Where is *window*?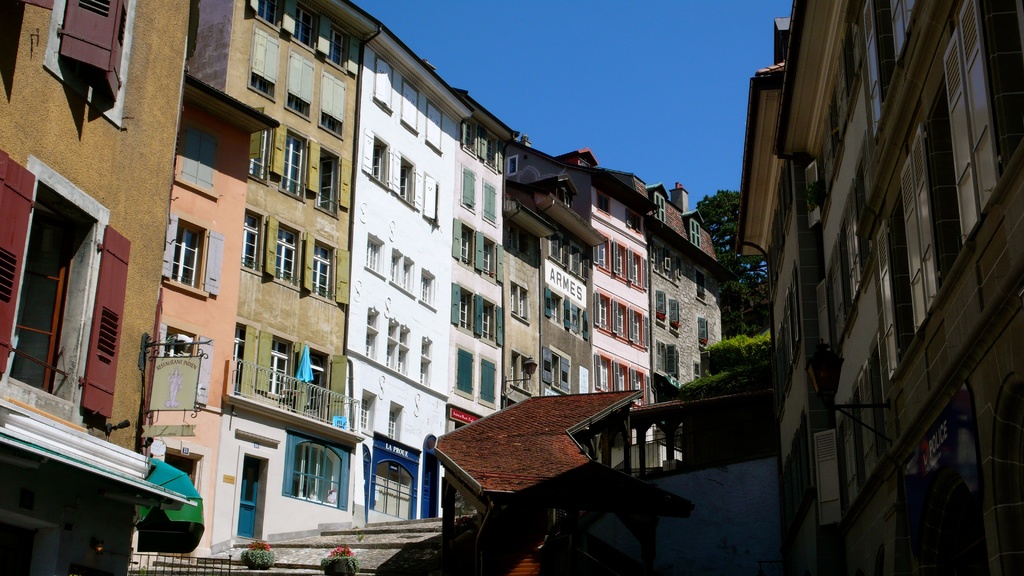
<bbox>596, 241, 614, 269</bbox>.
